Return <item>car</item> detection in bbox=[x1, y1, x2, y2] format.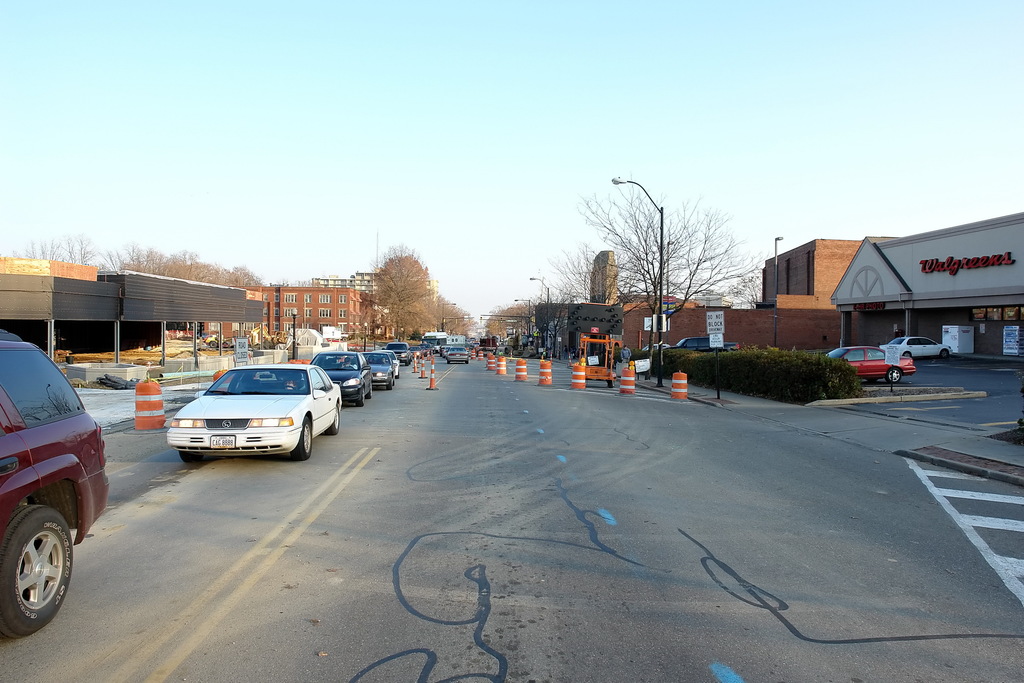
bbox=[0, 331, 111, 637].
